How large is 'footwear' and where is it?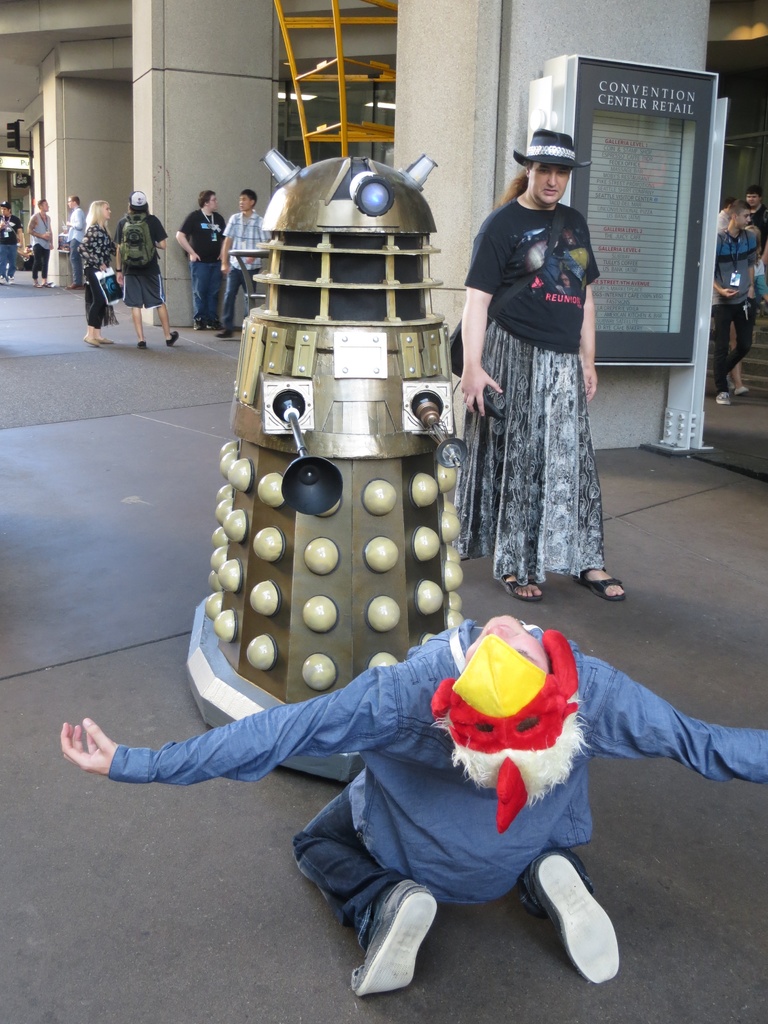
Bounding box: rect(135, 341, 148, 350).
